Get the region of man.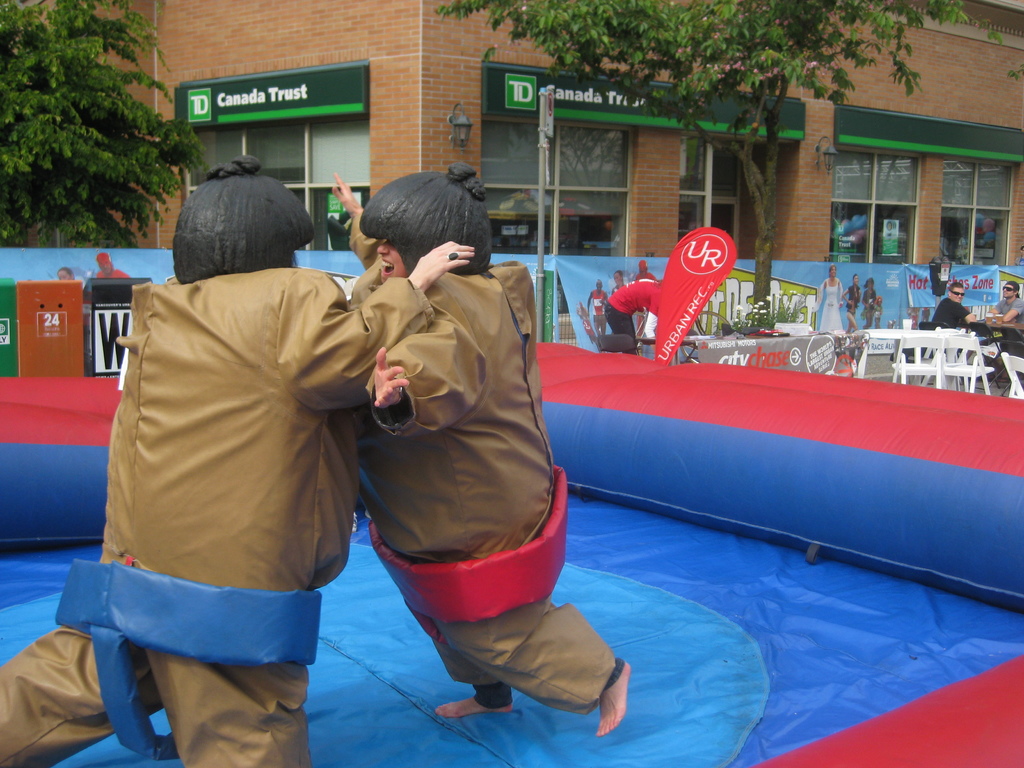
l=586, t=277, r=609, b=340.
